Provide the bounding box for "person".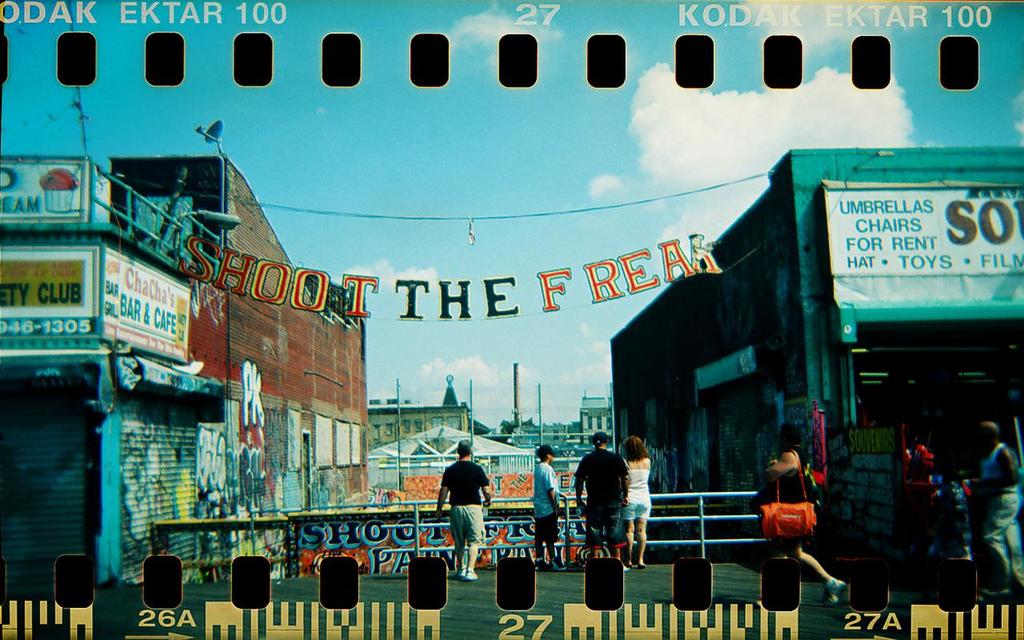
[x1=966, y1=418, x2=1023, y2=590].
